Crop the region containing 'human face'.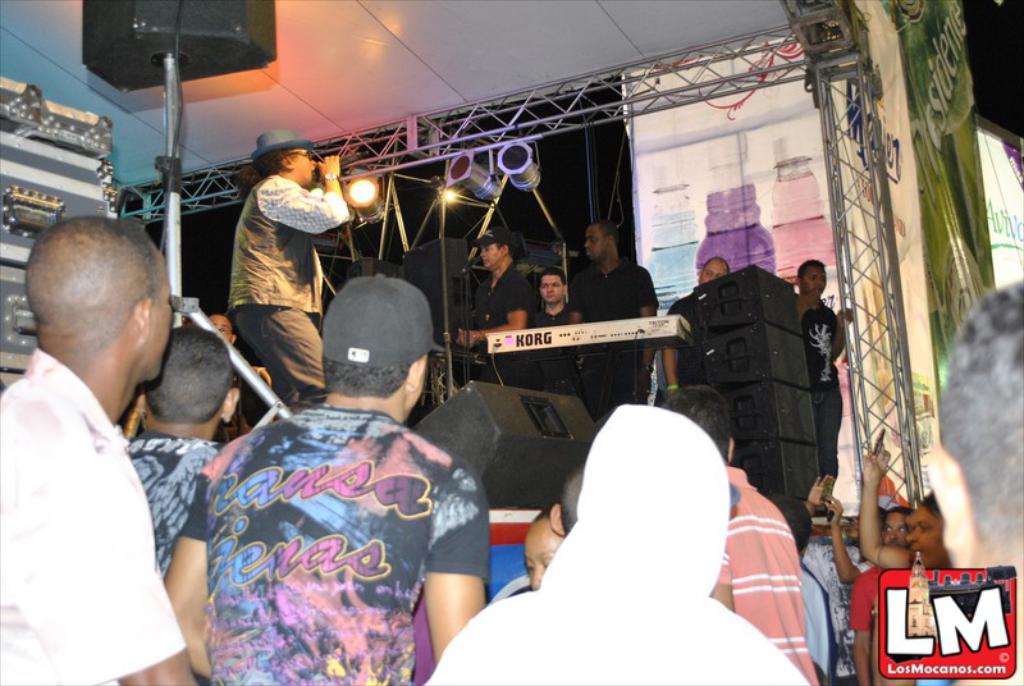
Crop region: BBox(140, 257, 177, 384).
